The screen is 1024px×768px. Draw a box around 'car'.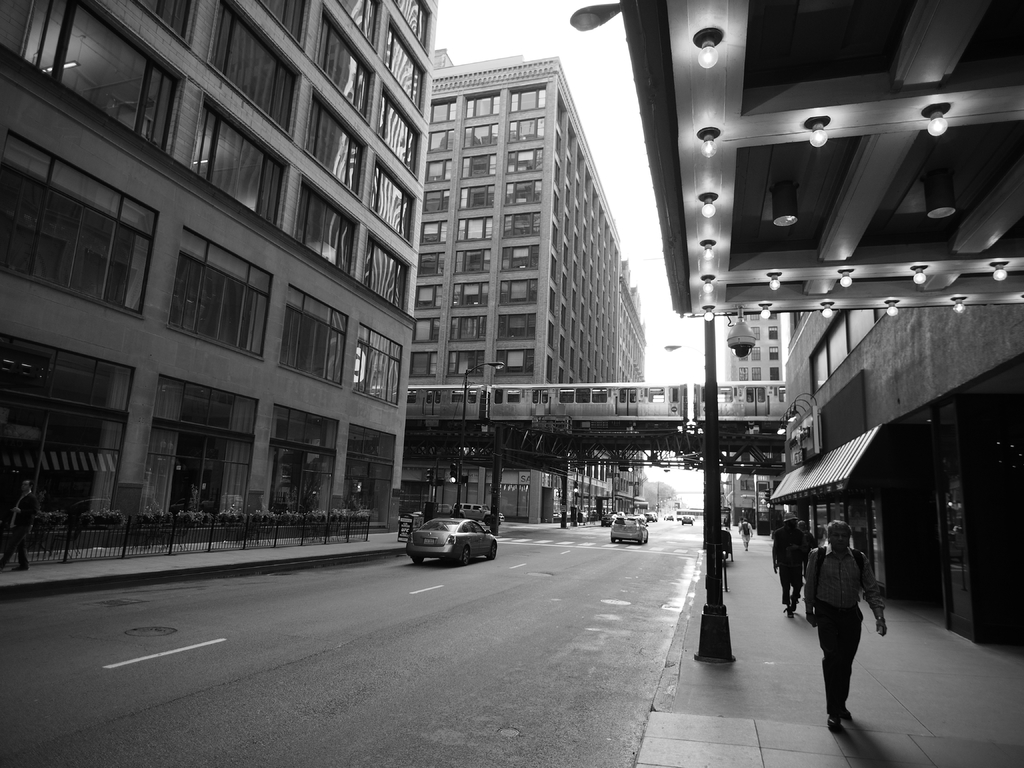
select_region(397, 509, 497, 573).
